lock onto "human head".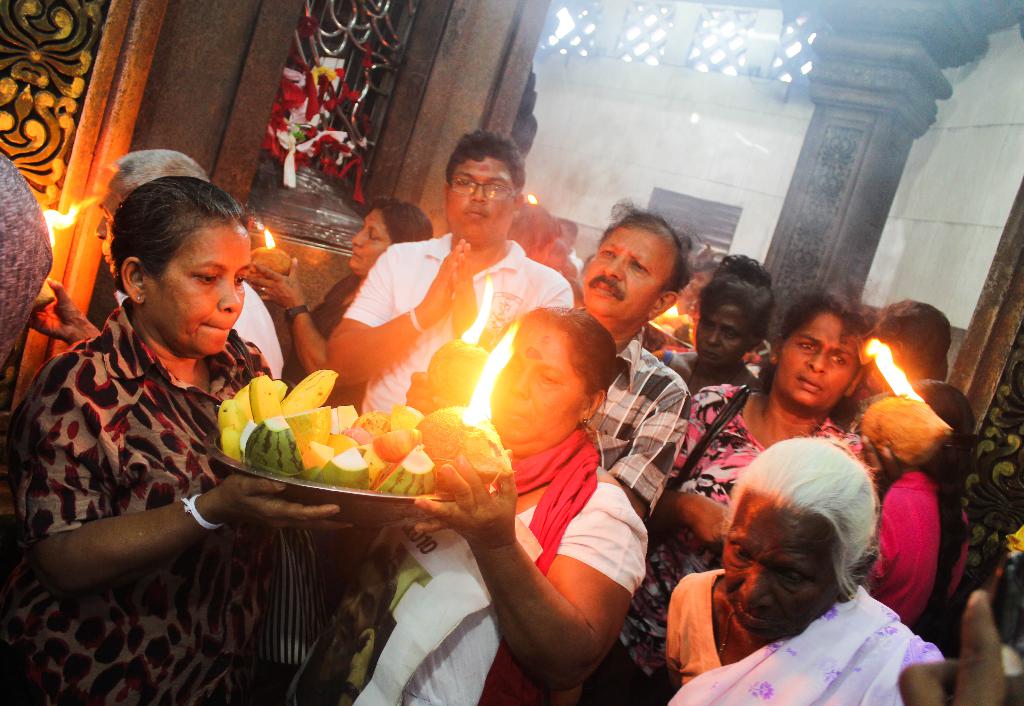
Locked: bbox=(867, 300, 950, 384).
